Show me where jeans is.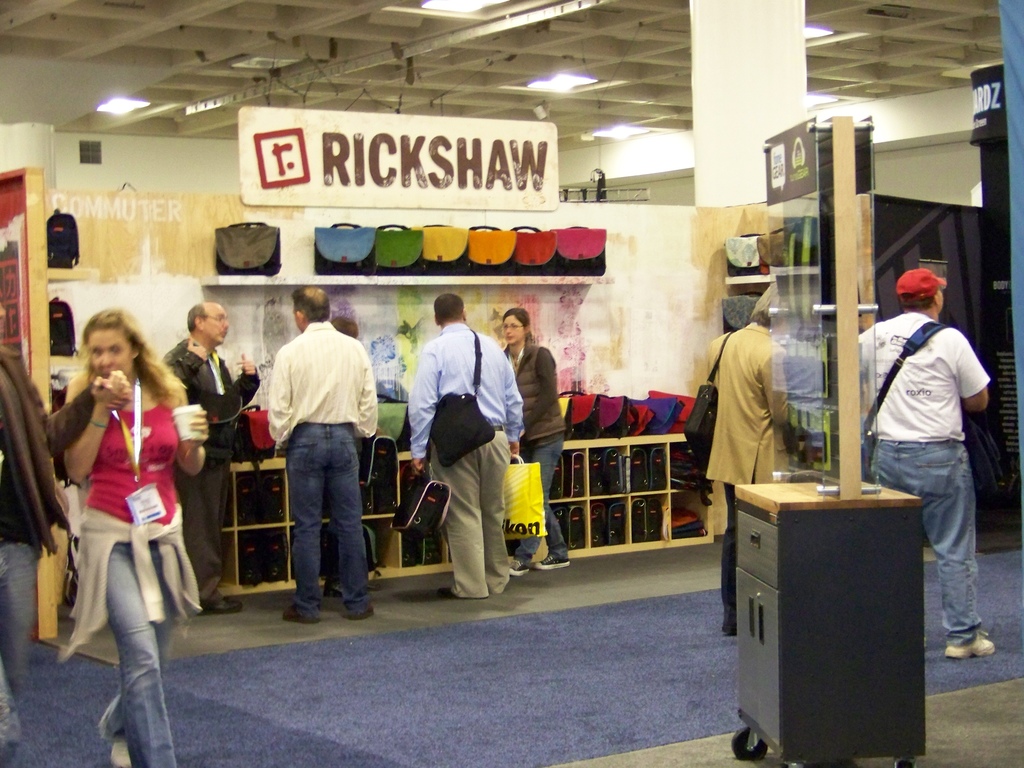
jeans is at detection(0, 542, 35, 767).
